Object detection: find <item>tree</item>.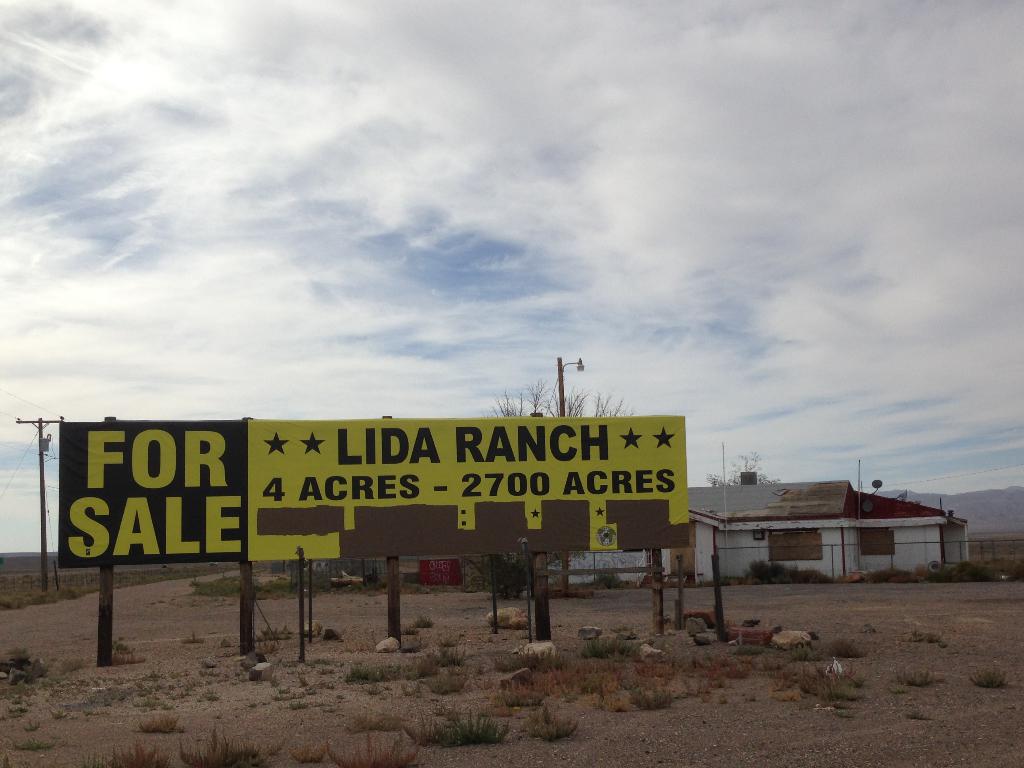
476/555/532/601.
